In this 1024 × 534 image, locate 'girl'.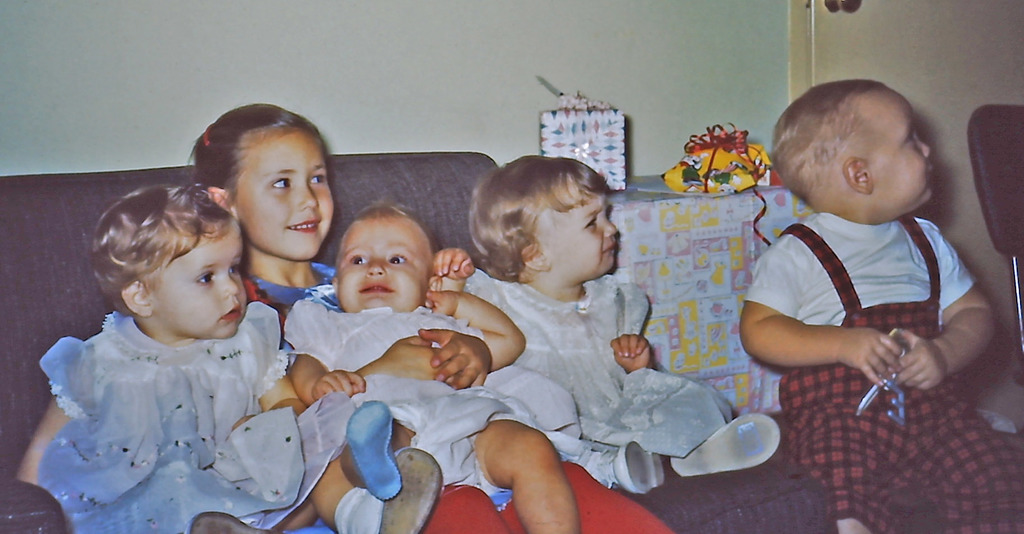
Bounding box: l=429, t=152, r=781, b=490.
